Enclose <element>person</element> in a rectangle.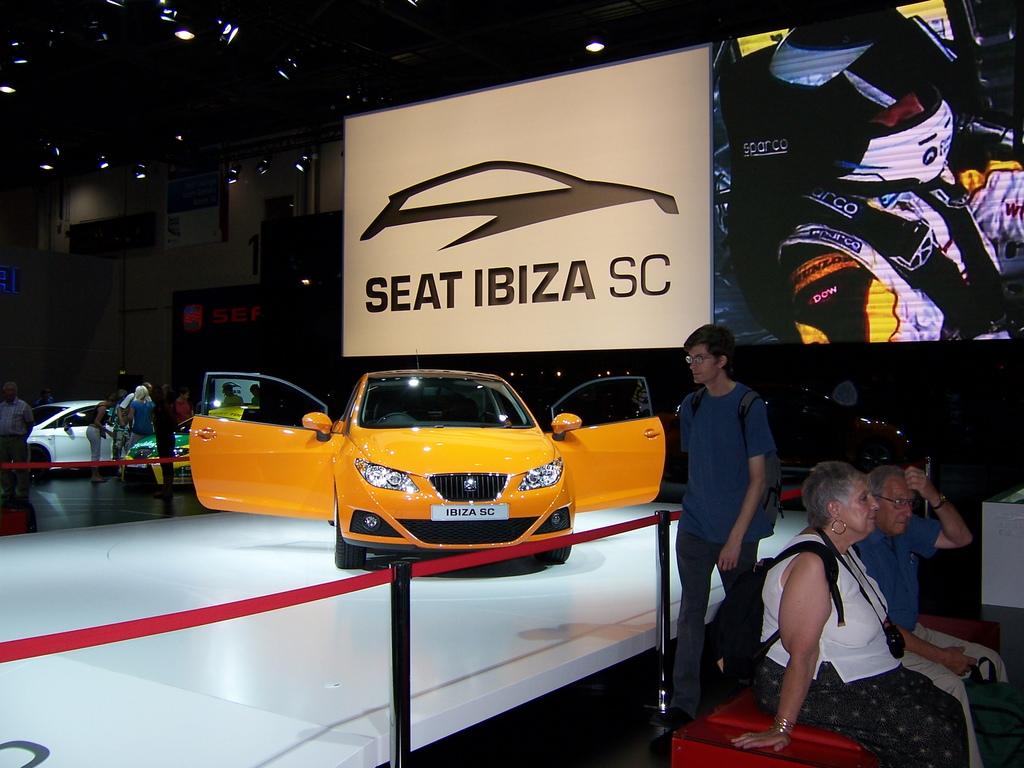
box(85, 396, 118, 483).
